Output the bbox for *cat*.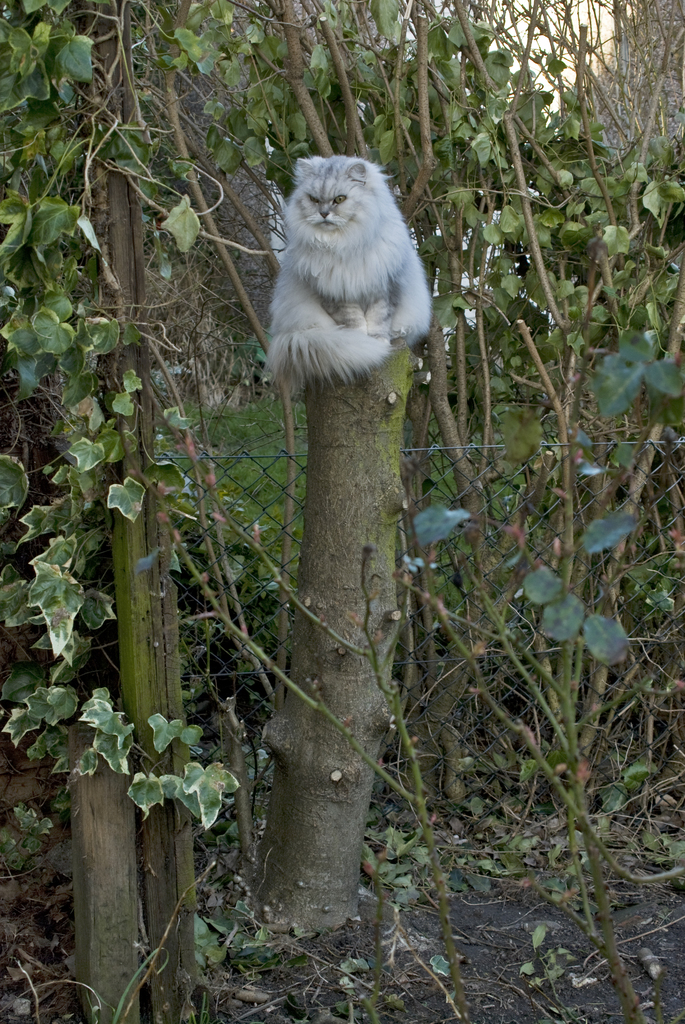
{"x1": 260, "y1": 147, "x2": 446, "y2": 389}.
